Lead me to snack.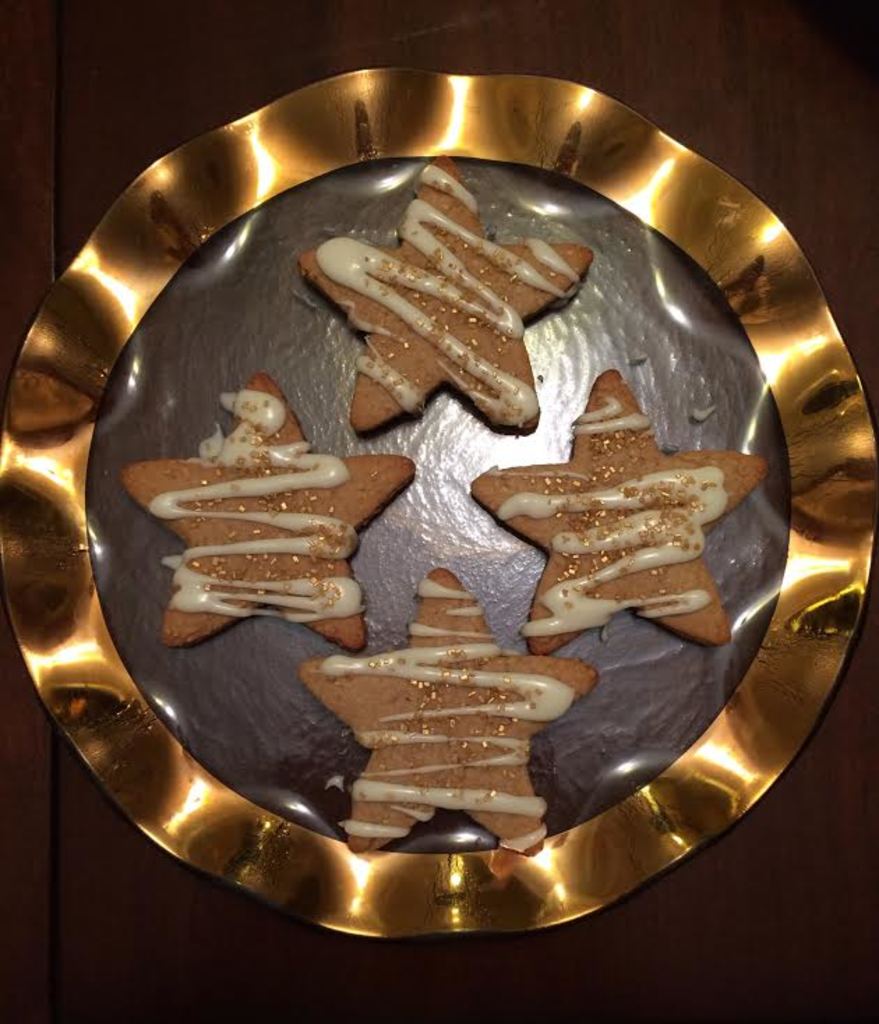
Lead to {"left": 472, "top": 374, "right": 770, "bottom": 654}.
